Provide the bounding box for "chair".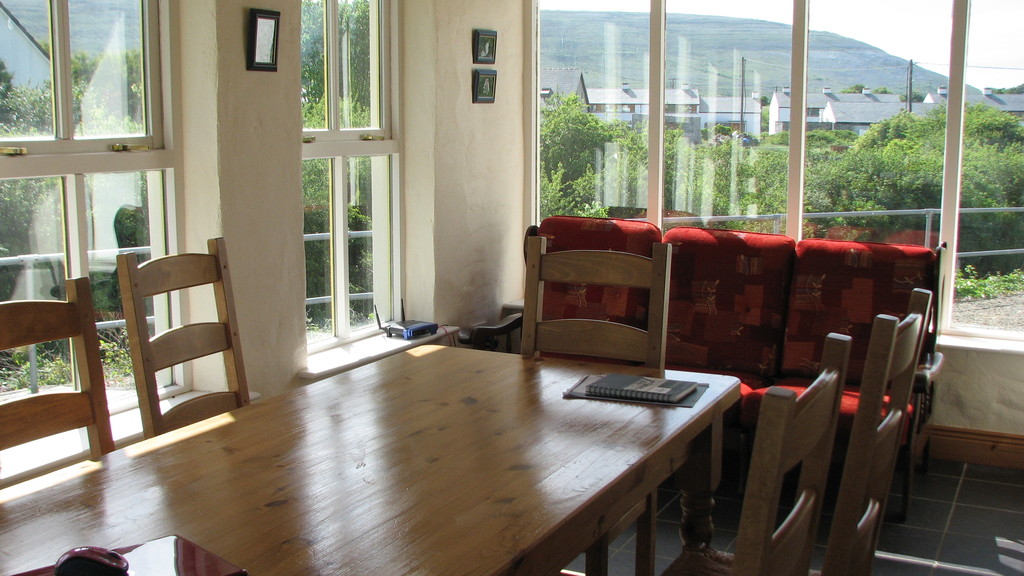
crop(735, 330, 851, 575).
